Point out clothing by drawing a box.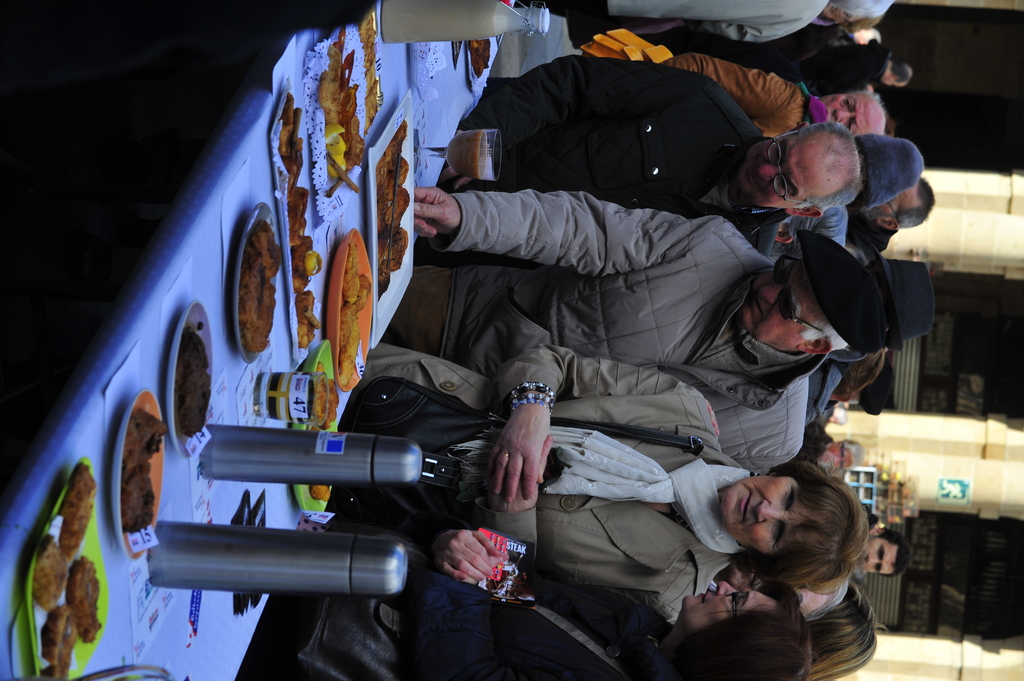
Rect(450, 53, 766, 248).
